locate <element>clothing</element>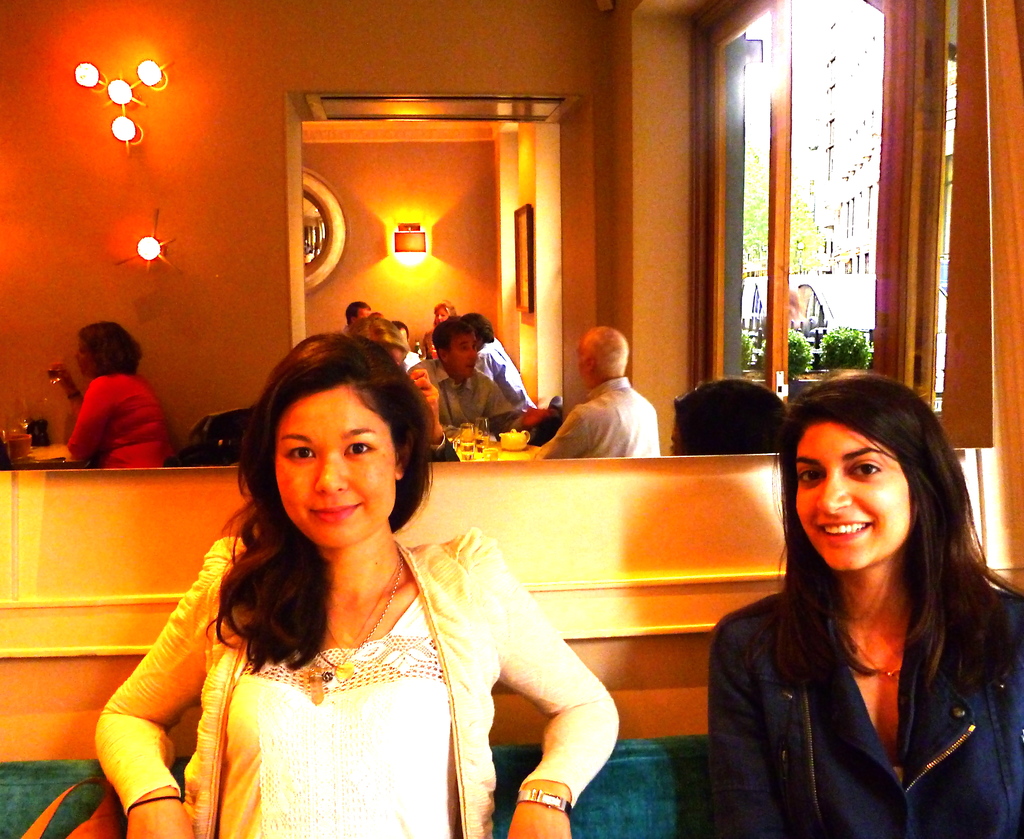
65/373/176/465
